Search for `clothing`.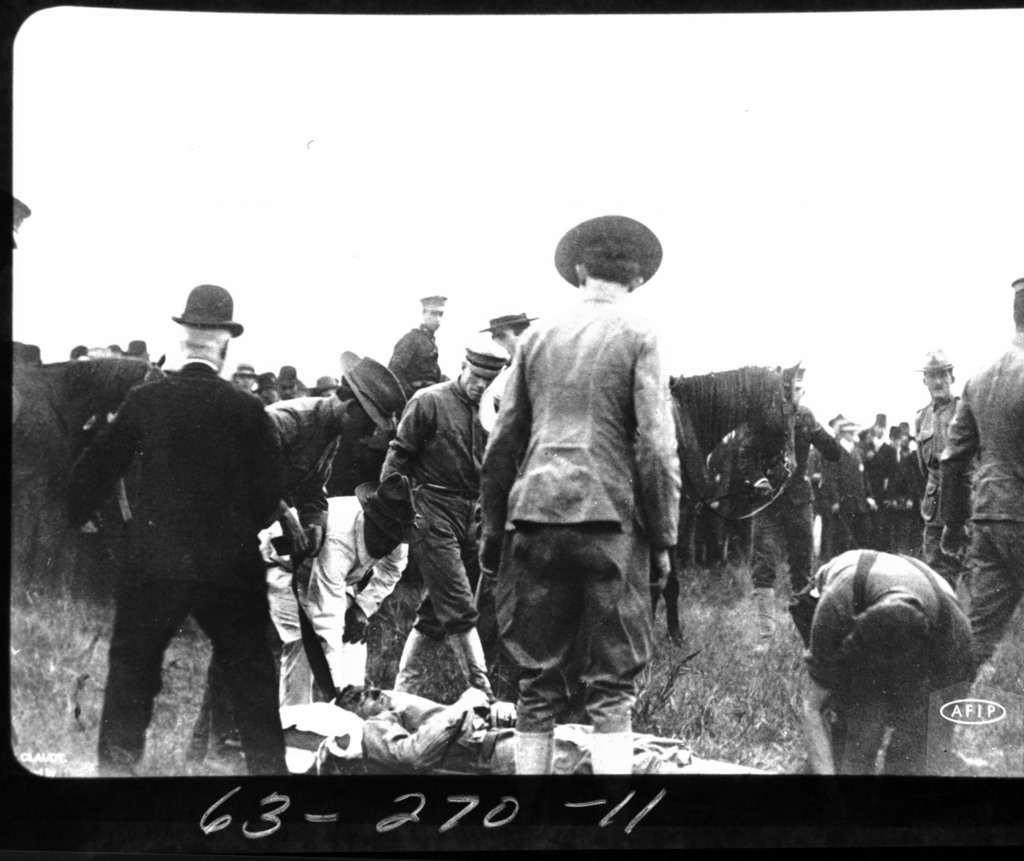
Found at {"x1": 791, "y1": 543, "x2": 981, "y2": 783}.
